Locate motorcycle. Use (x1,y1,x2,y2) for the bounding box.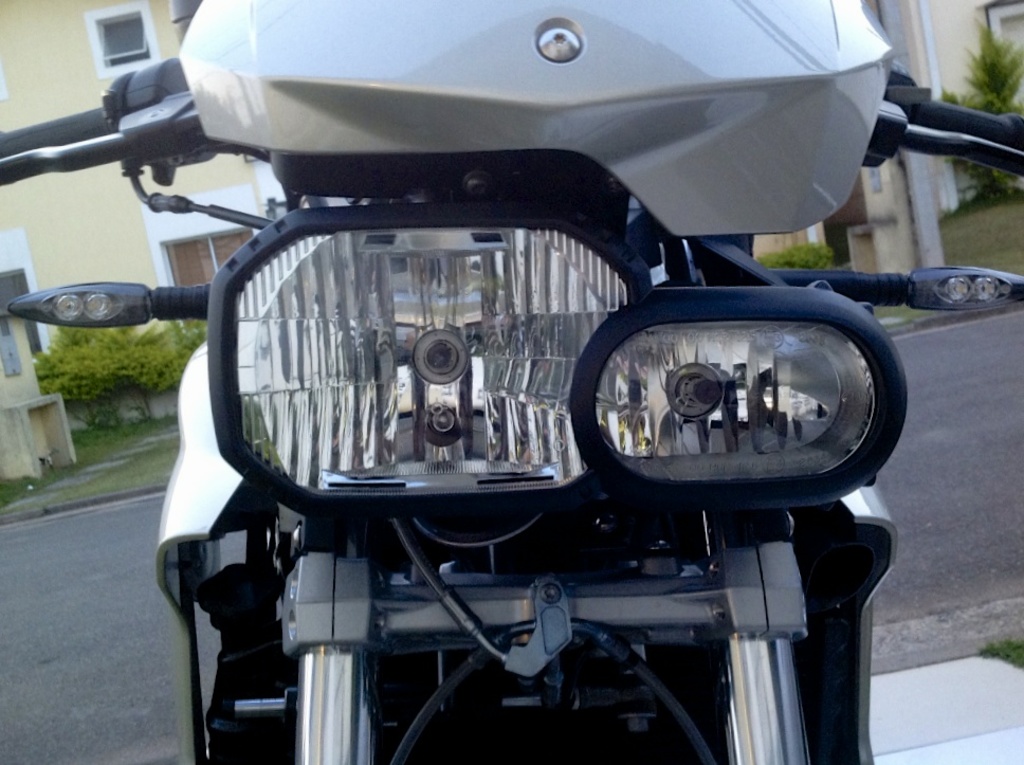
(0,0,1022,762).
